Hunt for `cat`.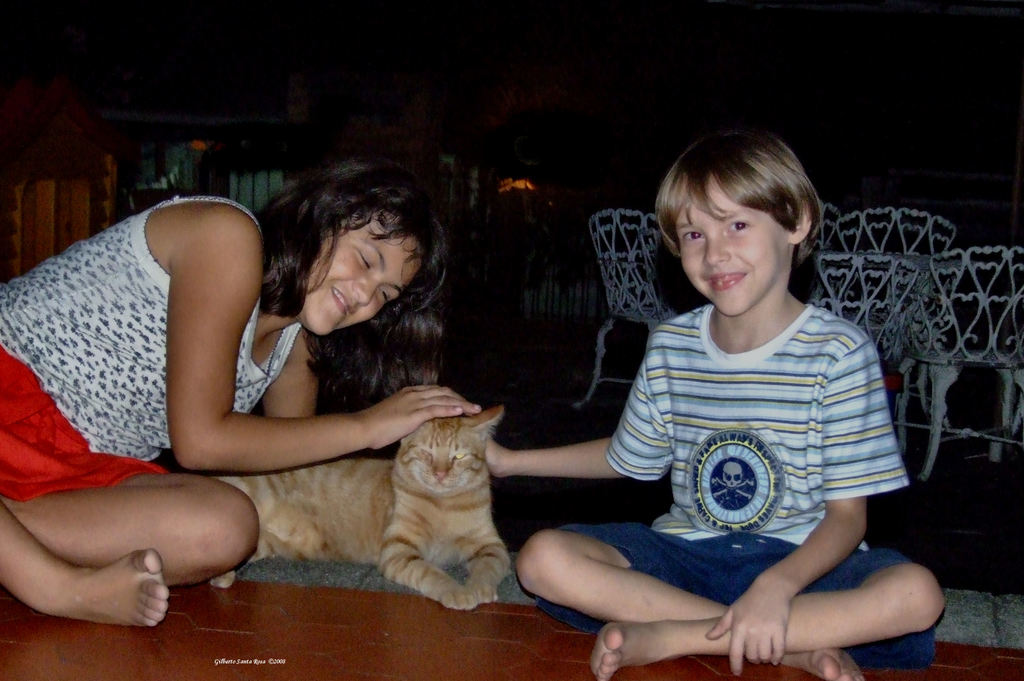
Hunted down at select_region(198, 410, 515, 618).
